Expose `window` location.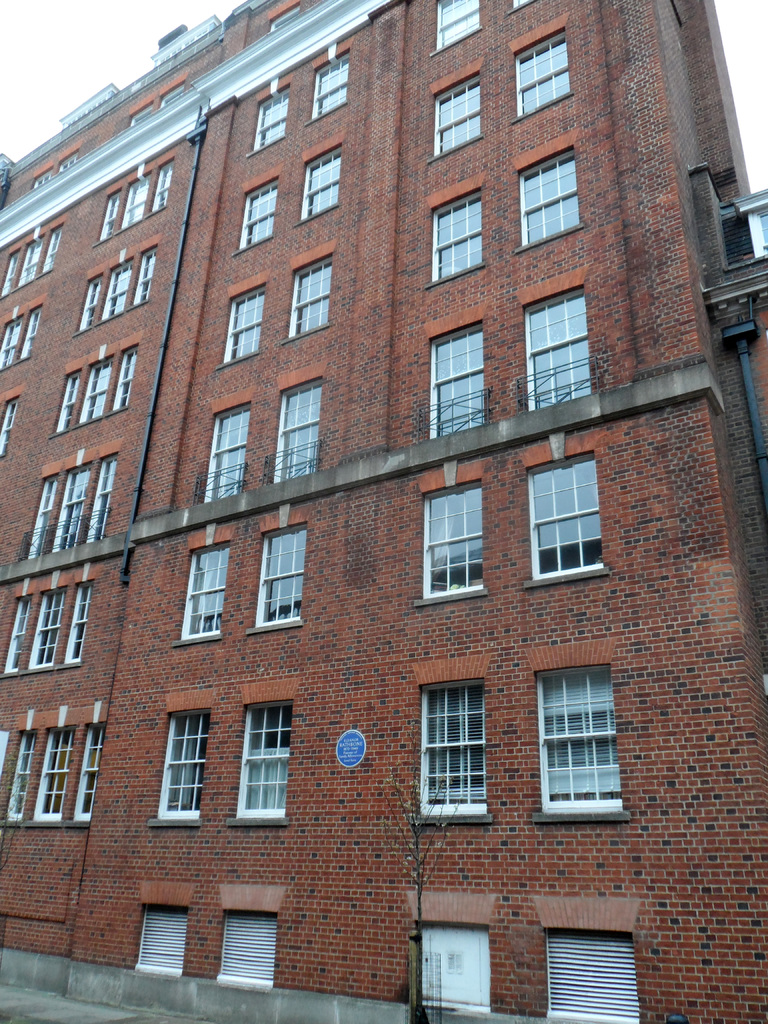
Exposed at BBox(270, 378, 317, 481).
